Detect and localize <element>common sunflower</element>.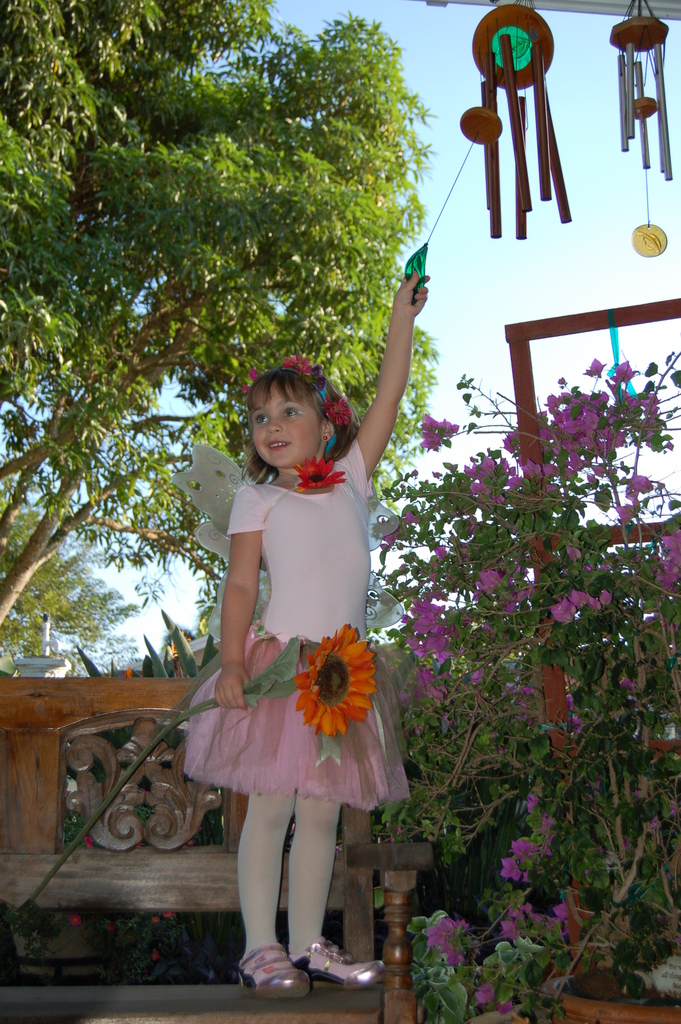
Localized at rect(299, 456, 352, 490).
